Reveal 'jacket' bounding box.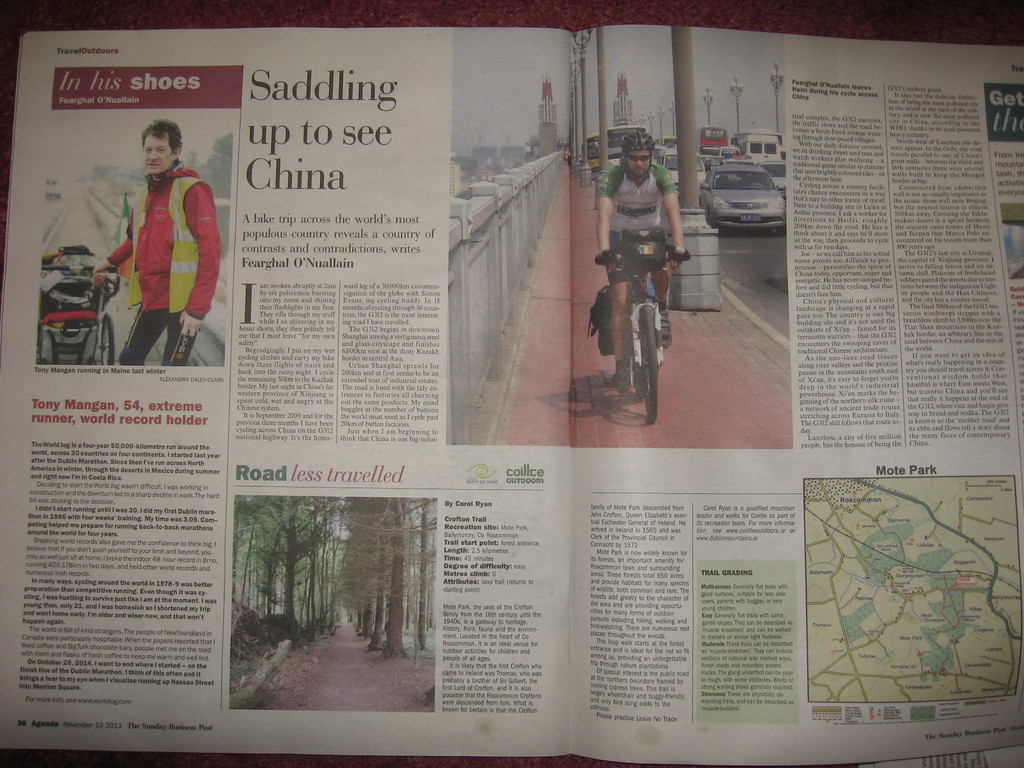
Revealed: select_region(108, 164, 223, 317).
